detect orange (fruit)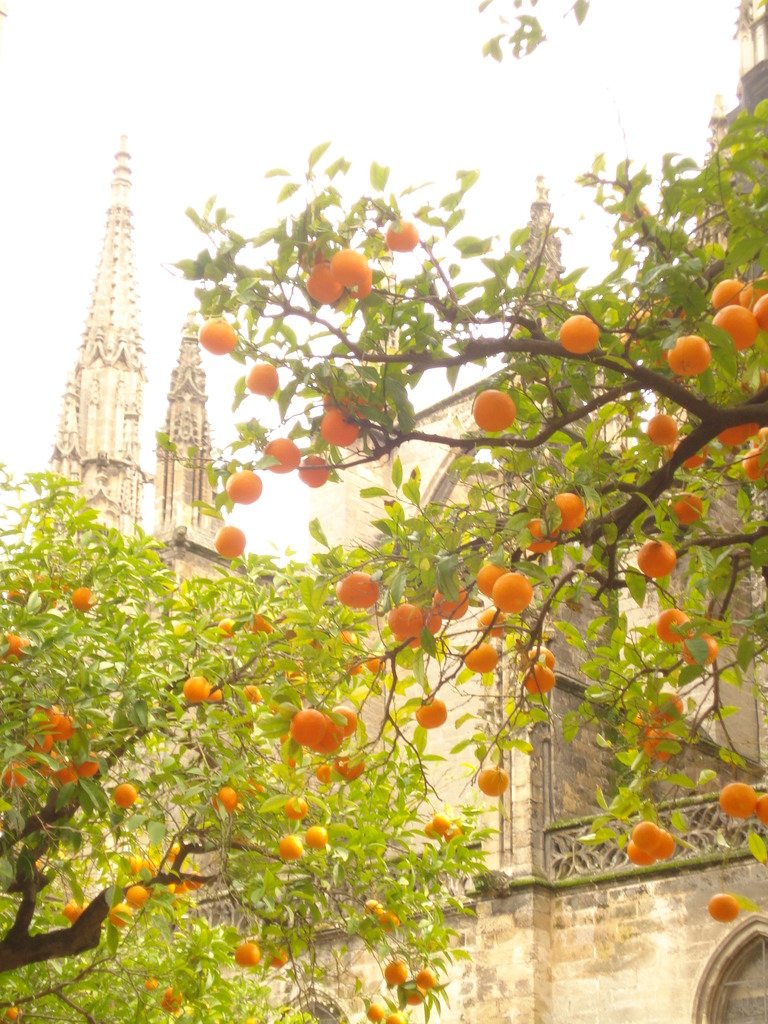
bbox=[291, 705, 321, 760]
